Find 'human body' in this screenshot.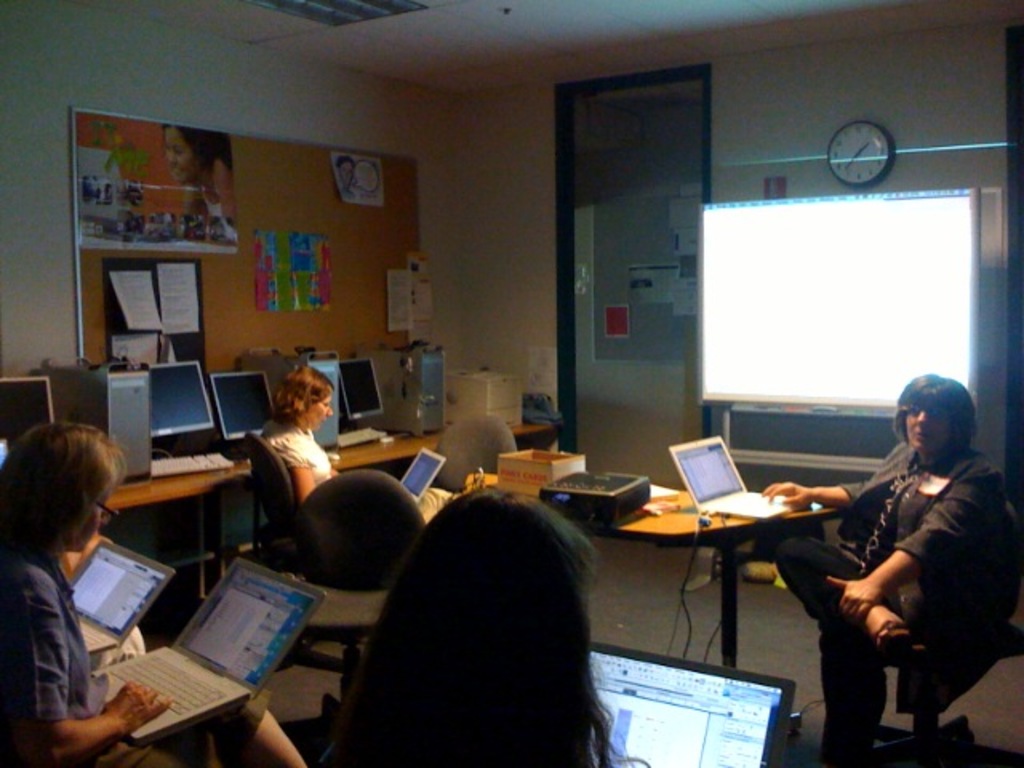
The bounding box for 'human body' is region(310, 480, 643, 766).
